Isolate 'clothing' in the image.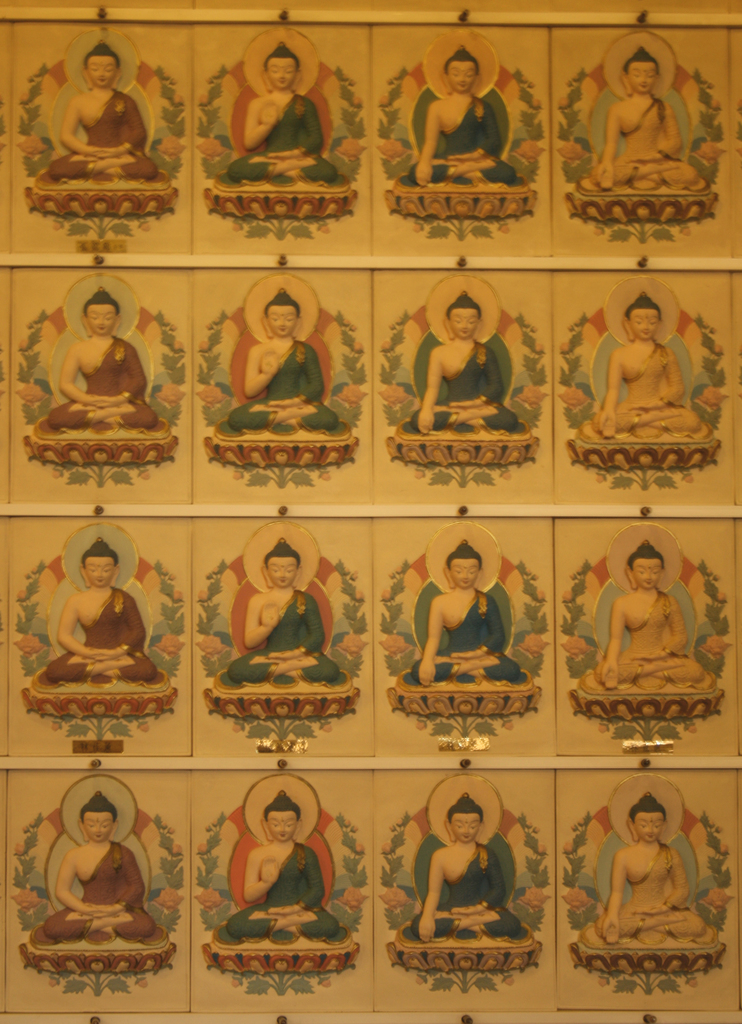
Isolated region: 234 584 342 678.
